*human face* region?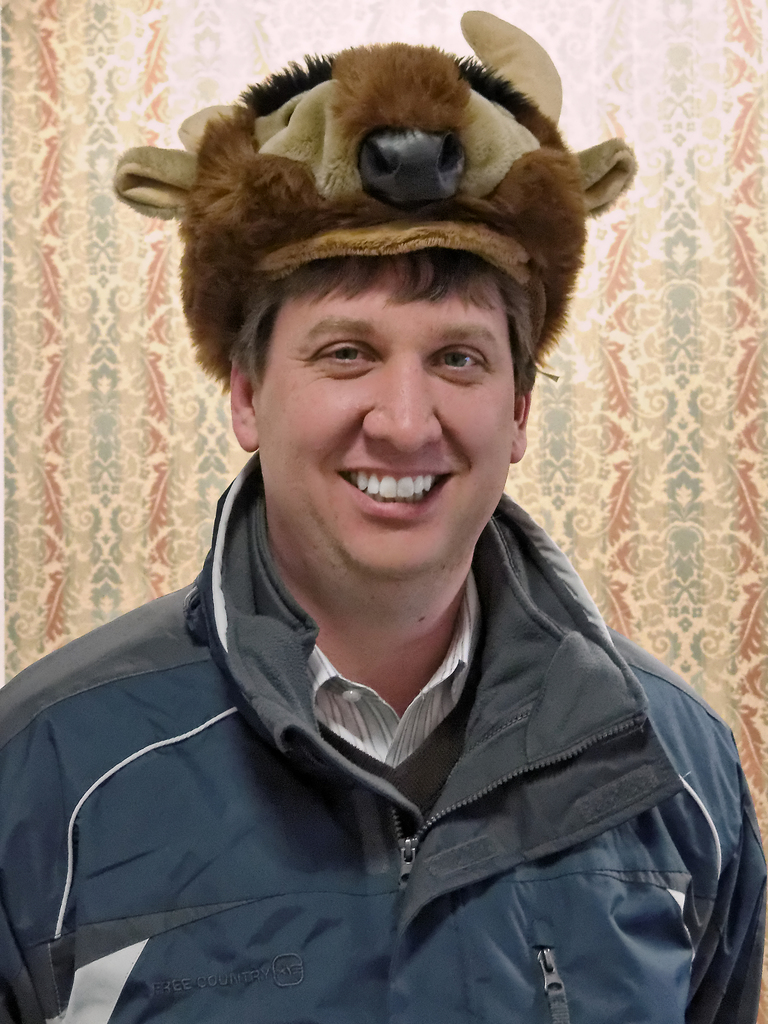
BBox(259, 246, 525, 575)
